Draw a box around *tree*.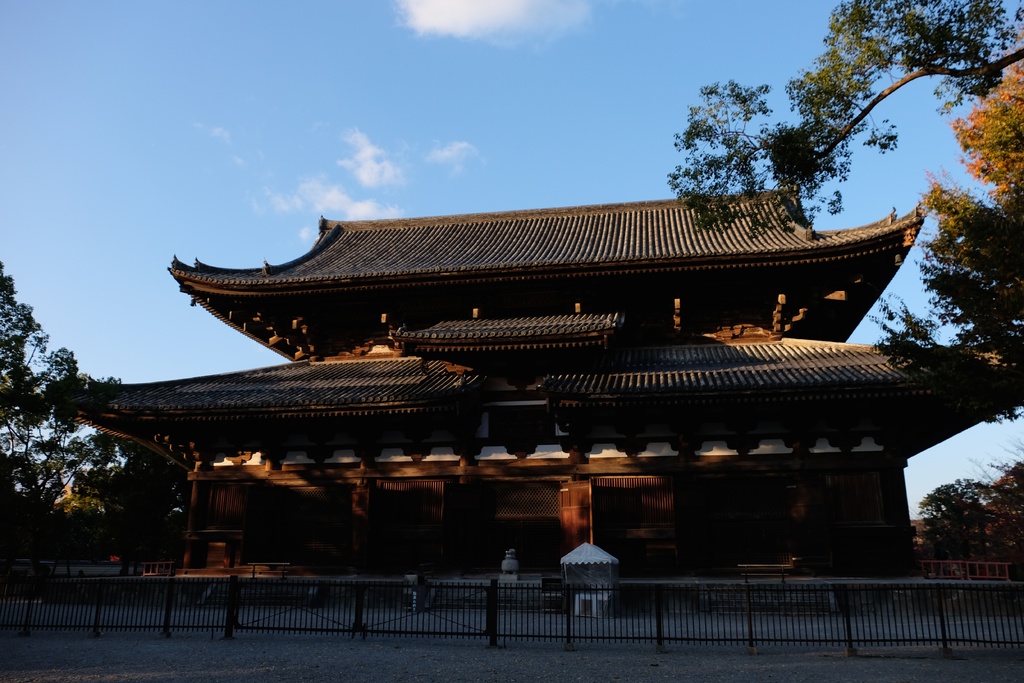
(932,388,985,562).
